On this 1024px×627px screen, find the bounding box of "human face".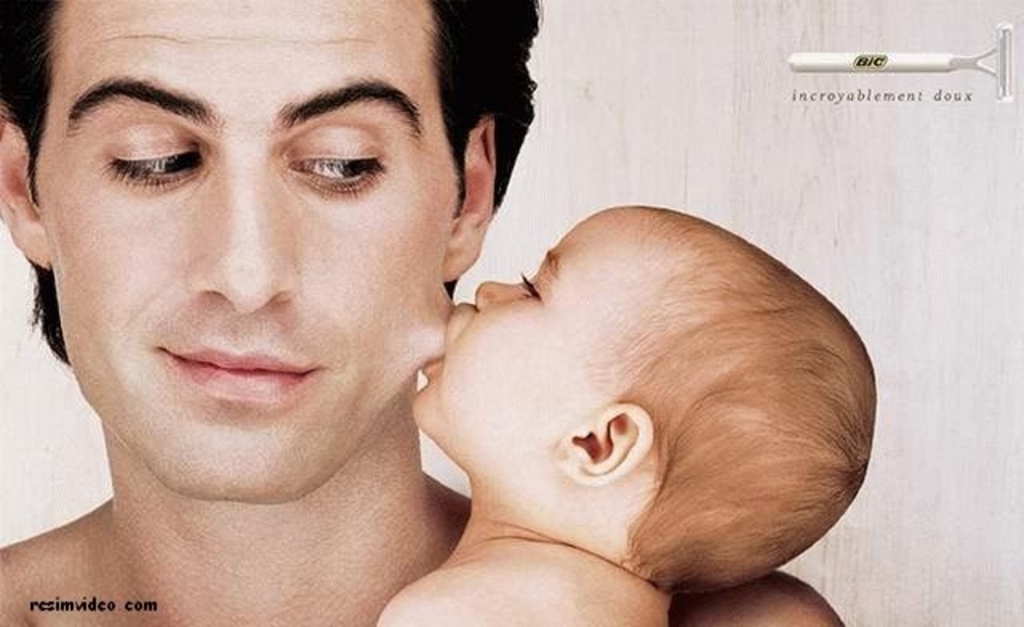
Bounding box: bbox=(411, 206, 602, 478).
